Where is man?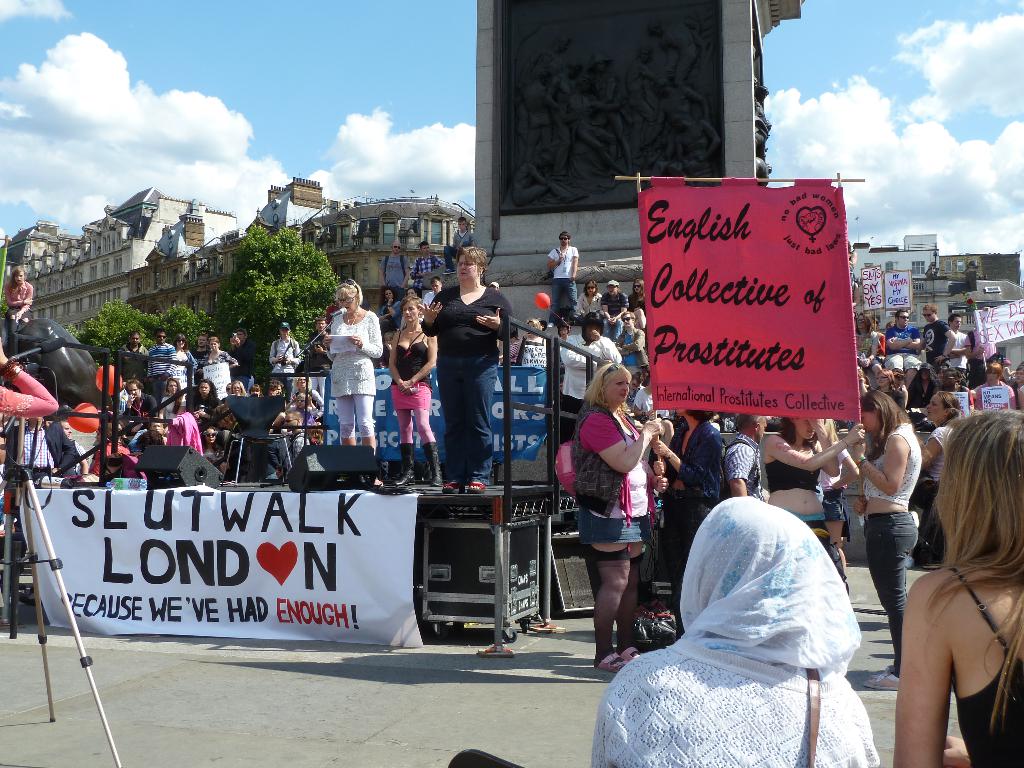
(left=120, top=383, right=158, bottom=419).
